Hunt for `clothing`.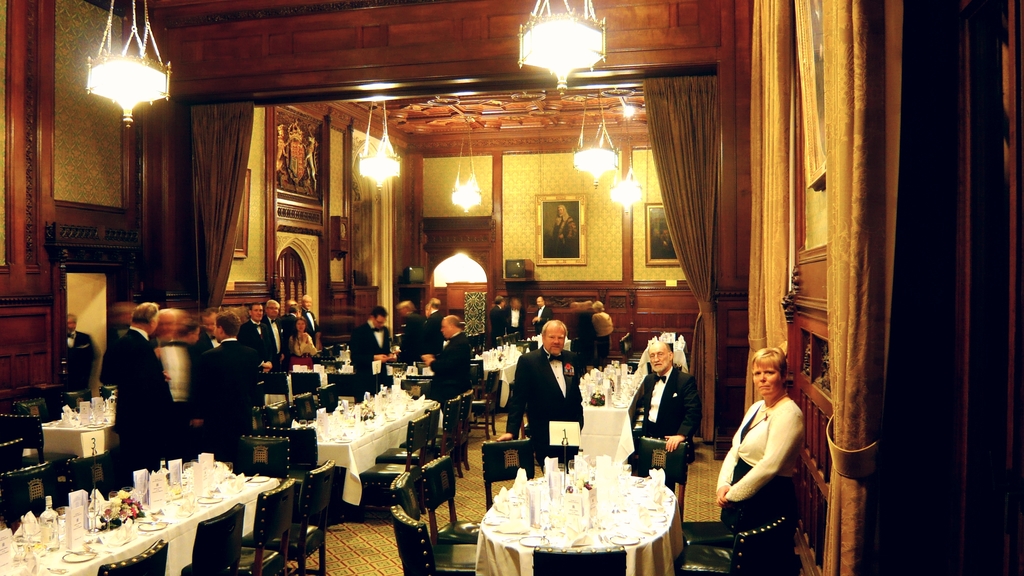
Hunted down at rect(106, 334, 175, 497).
